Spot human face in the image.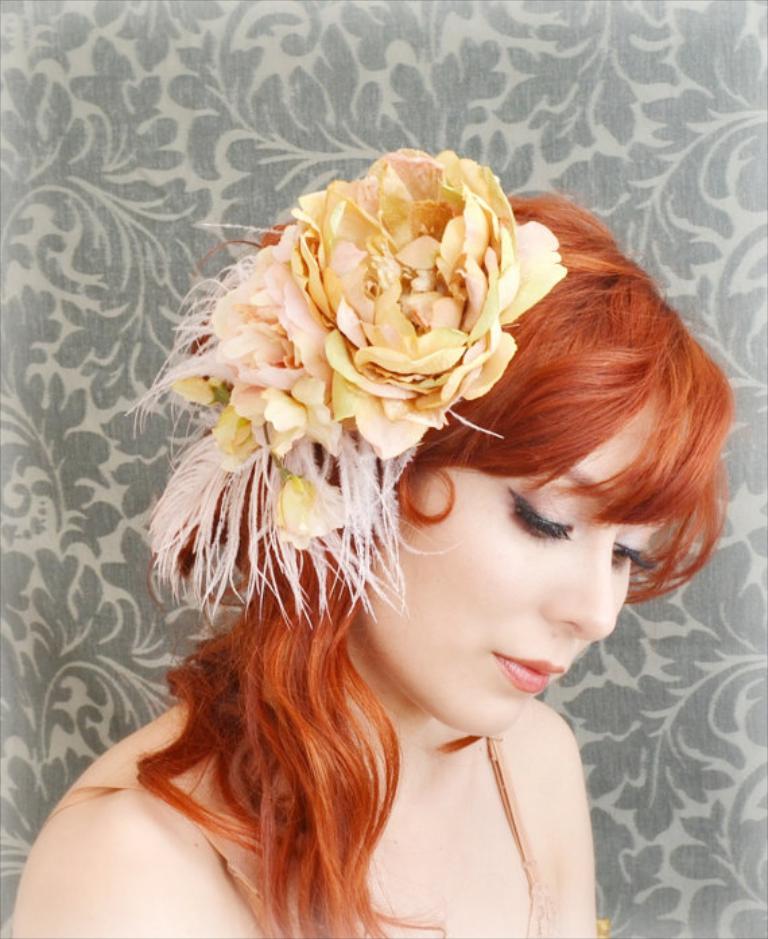
human face found at left=354, top=387, right=683, bottom=738.
